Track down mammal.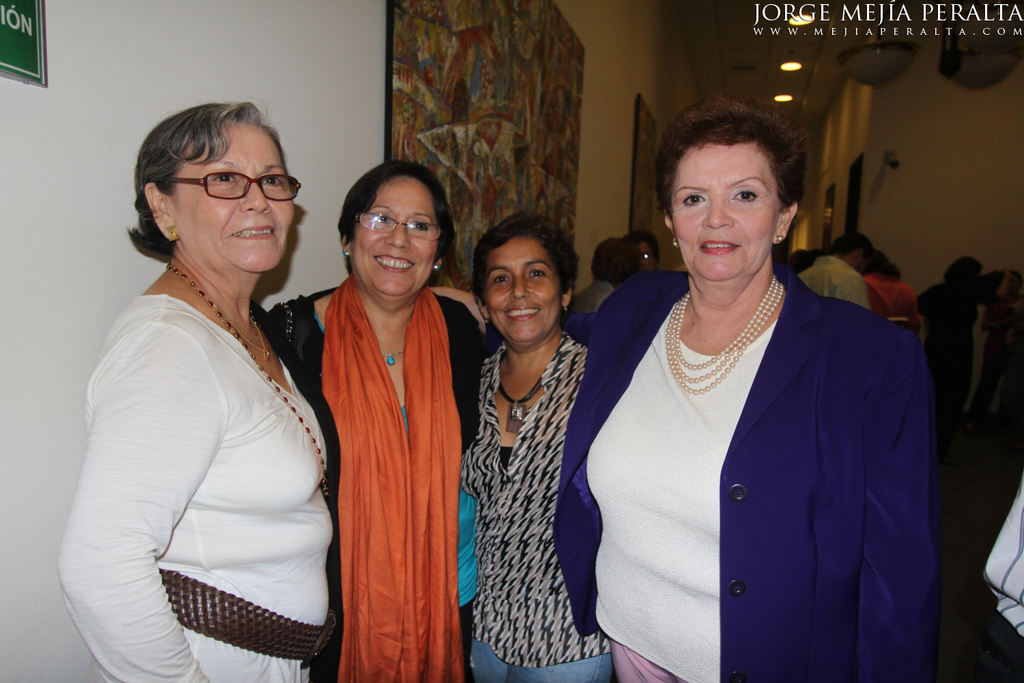
Tracked to locate(919, 251, 1007, 447).
